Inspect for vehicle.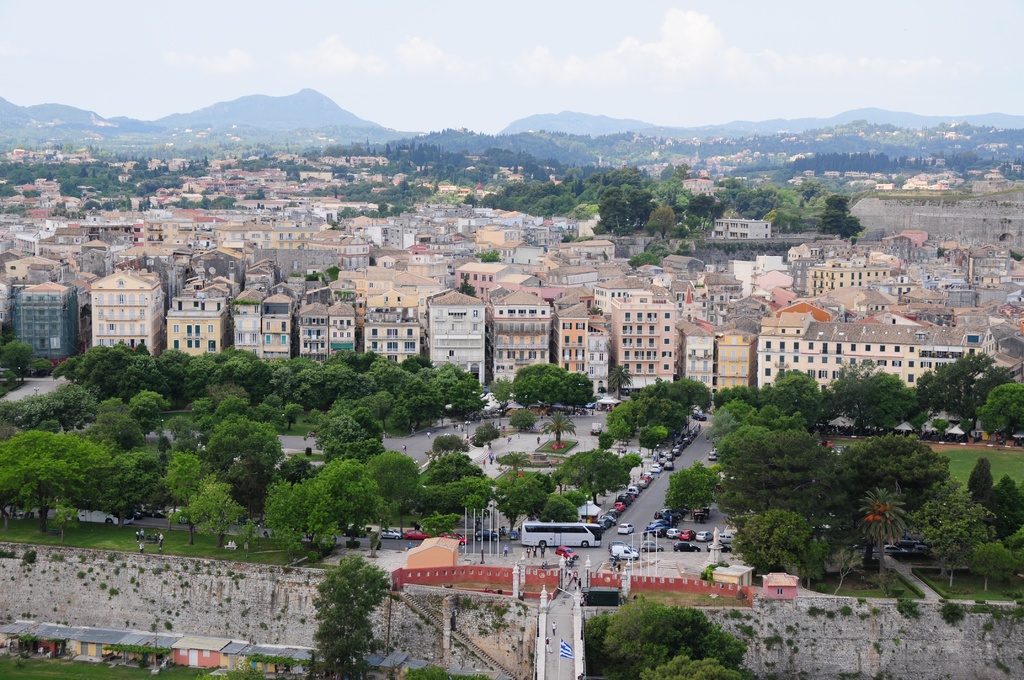
Inspection: box=[690, 409, 708, 419].
